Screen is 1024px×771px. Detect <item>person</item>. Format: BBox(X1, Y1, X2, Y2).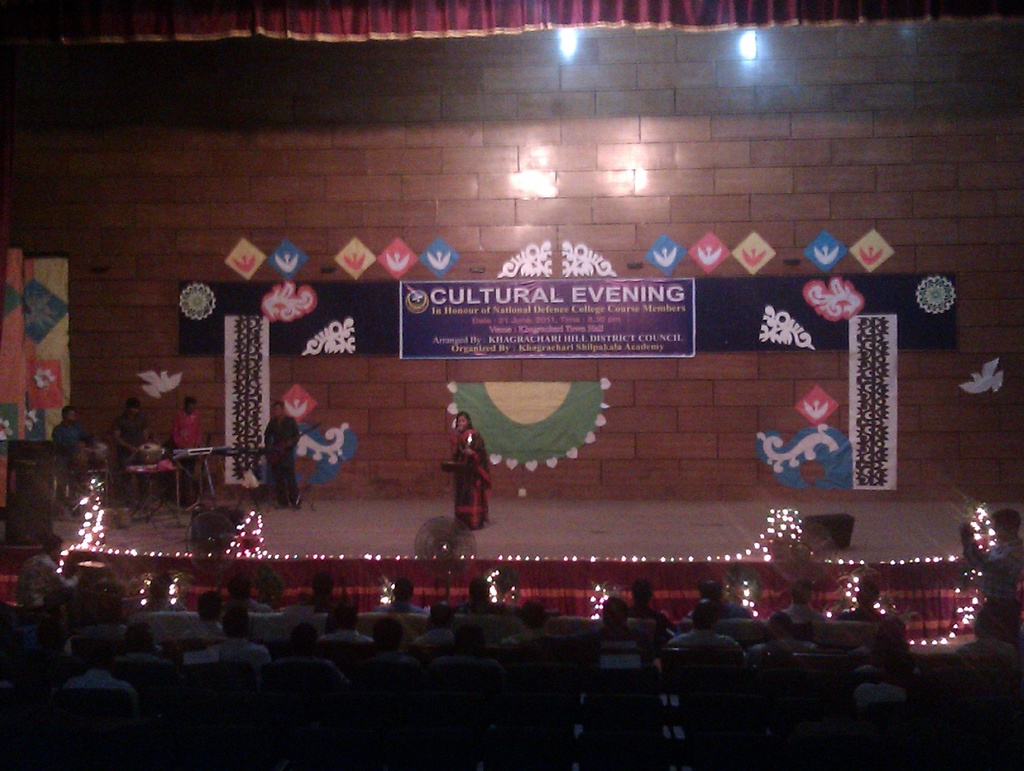
BBox(848, 578, 886, 622).
